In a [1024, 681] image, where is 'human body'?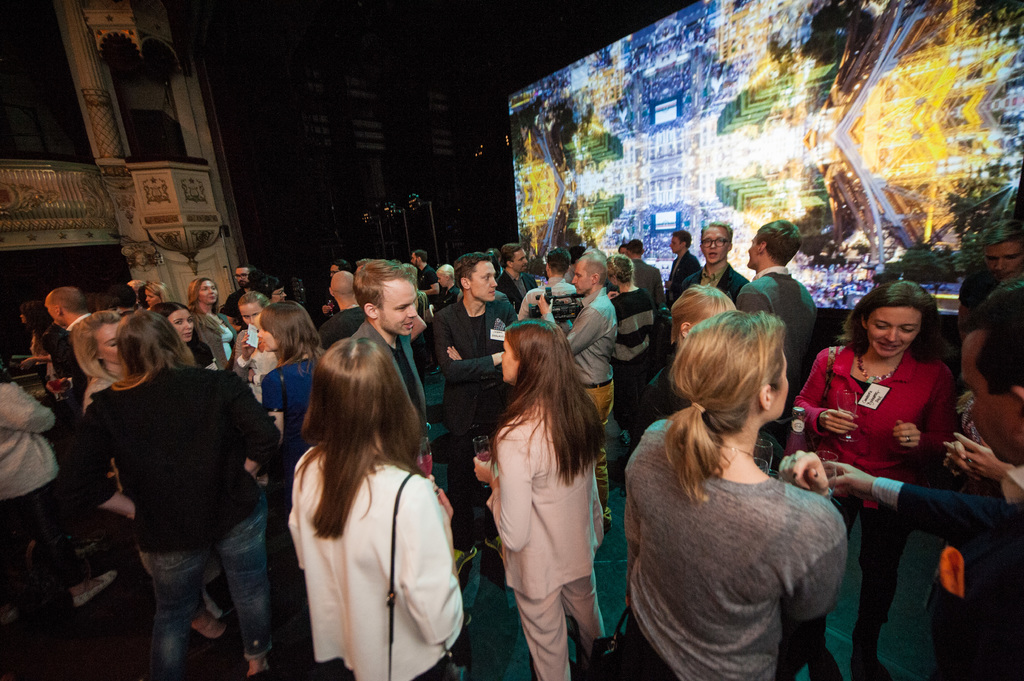
bbox=(774, 289, 941, 673).
